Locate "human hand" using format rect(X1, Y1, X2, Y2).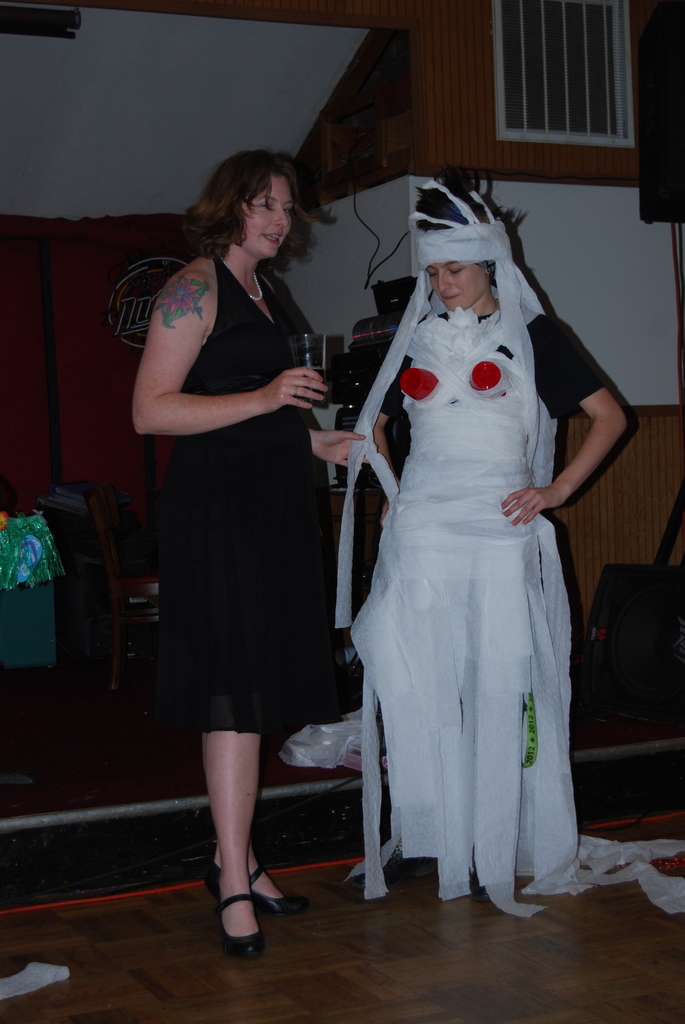
rect(264, 367, 327, 412).
